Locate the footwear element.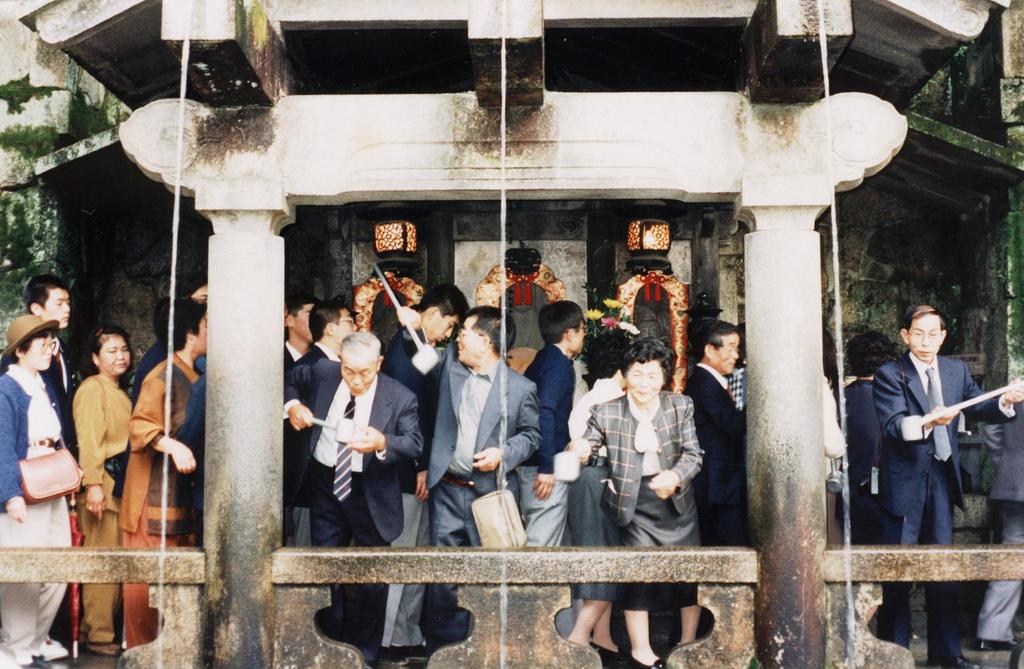
Element bbox: BBox(90, 642, 121, 659).
